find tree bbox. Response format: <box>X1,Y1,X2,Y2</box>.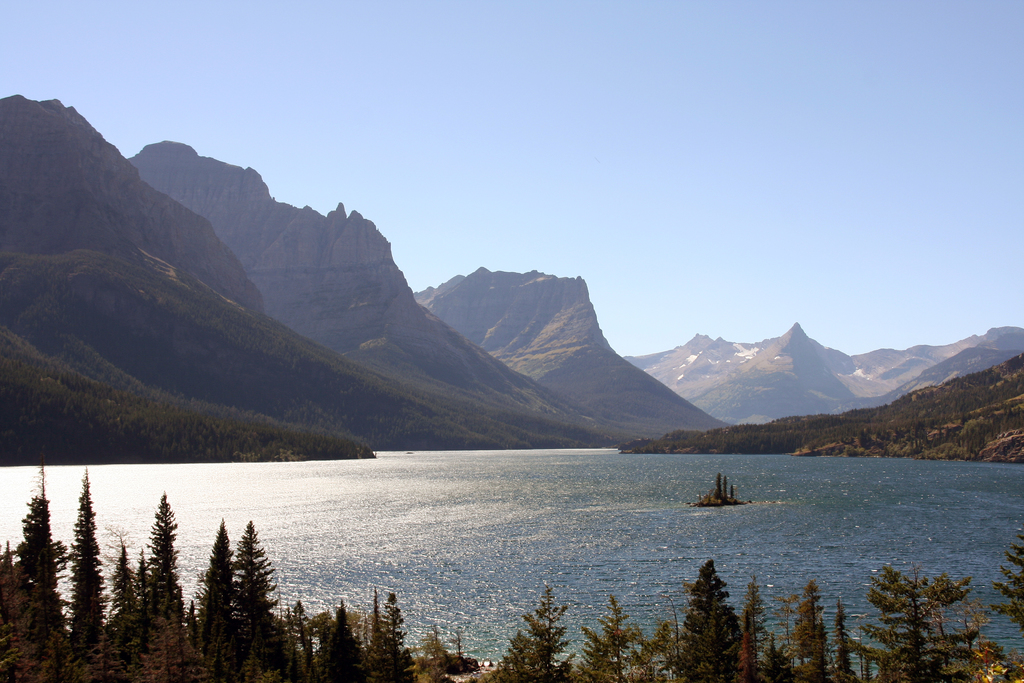
<box>584,586,637,682</box>.
